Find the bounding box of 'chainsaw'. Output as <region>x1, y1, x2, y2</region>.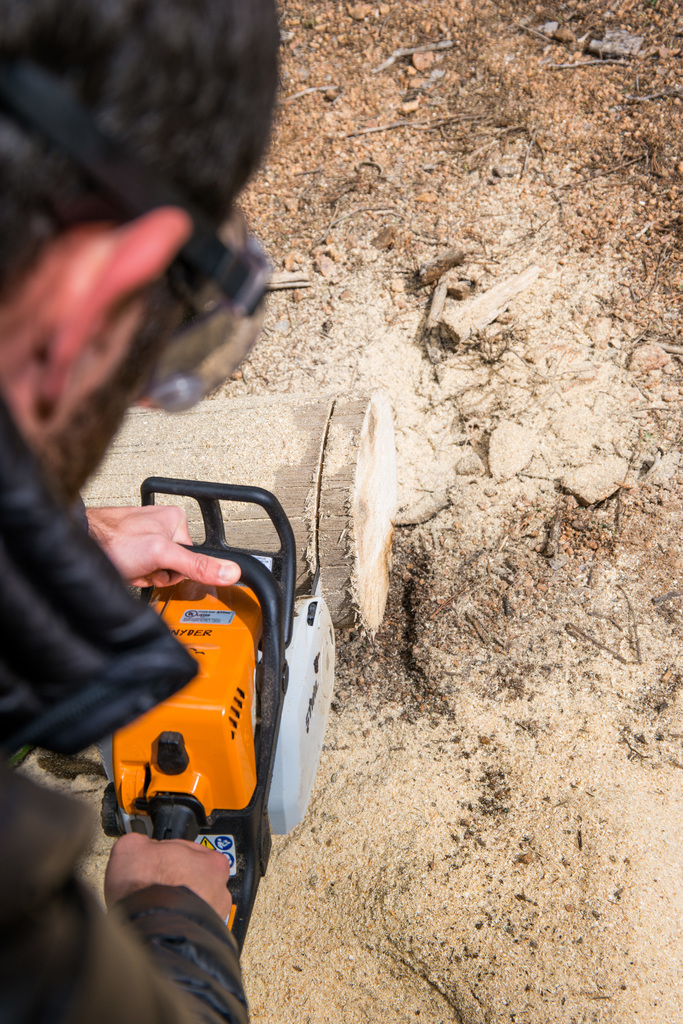
<region>104, 472, 336, 954</region>.
